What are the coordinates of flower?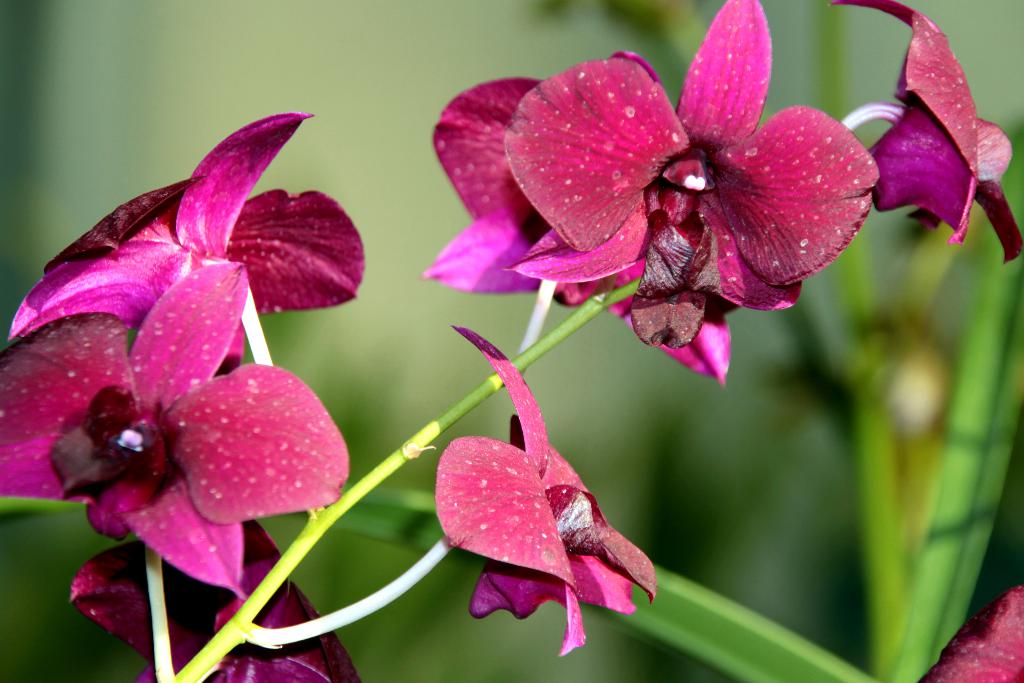
x1=836, y1=0, x2=1023, y2=268.
